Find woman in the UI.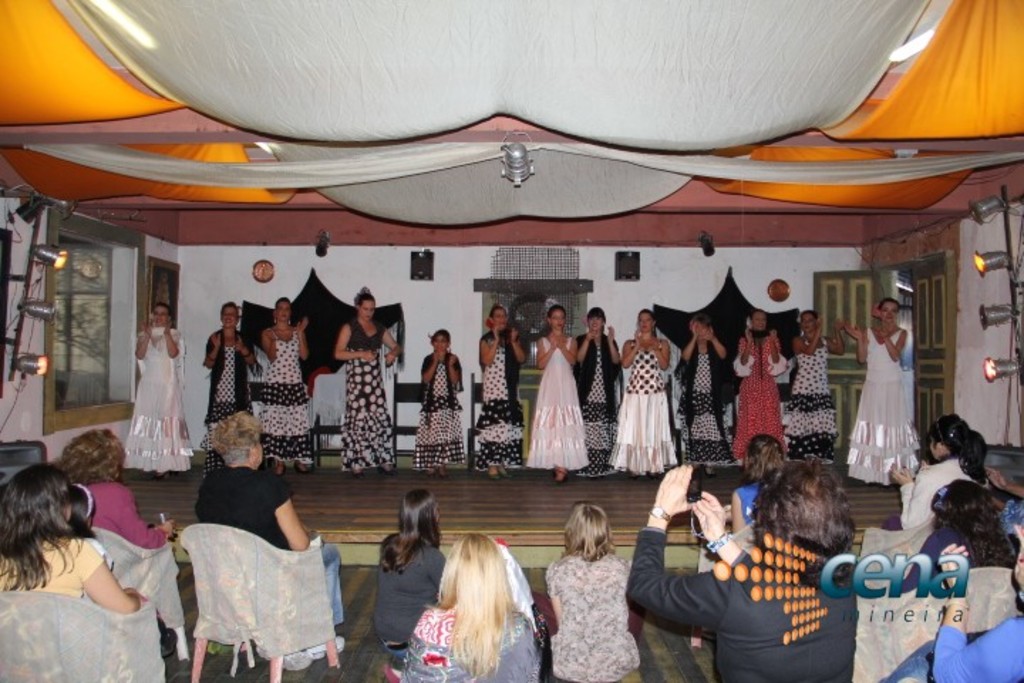
UI element at select_region(794, 306, 845, 470).
